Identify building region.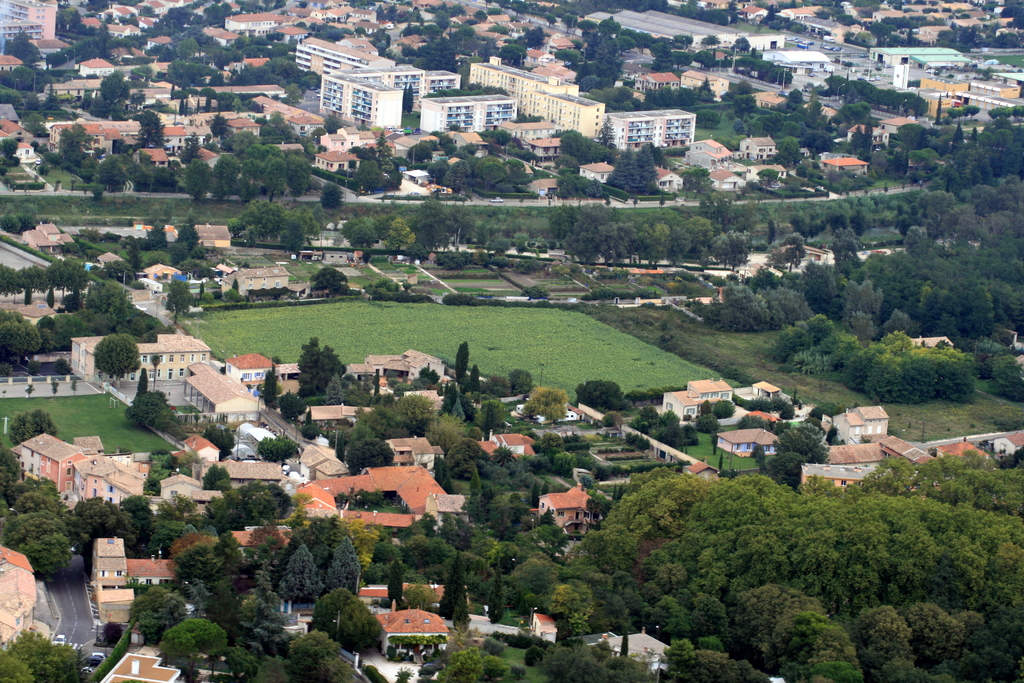
Region: x1=71, y1=56, x2=117, y2=80.
